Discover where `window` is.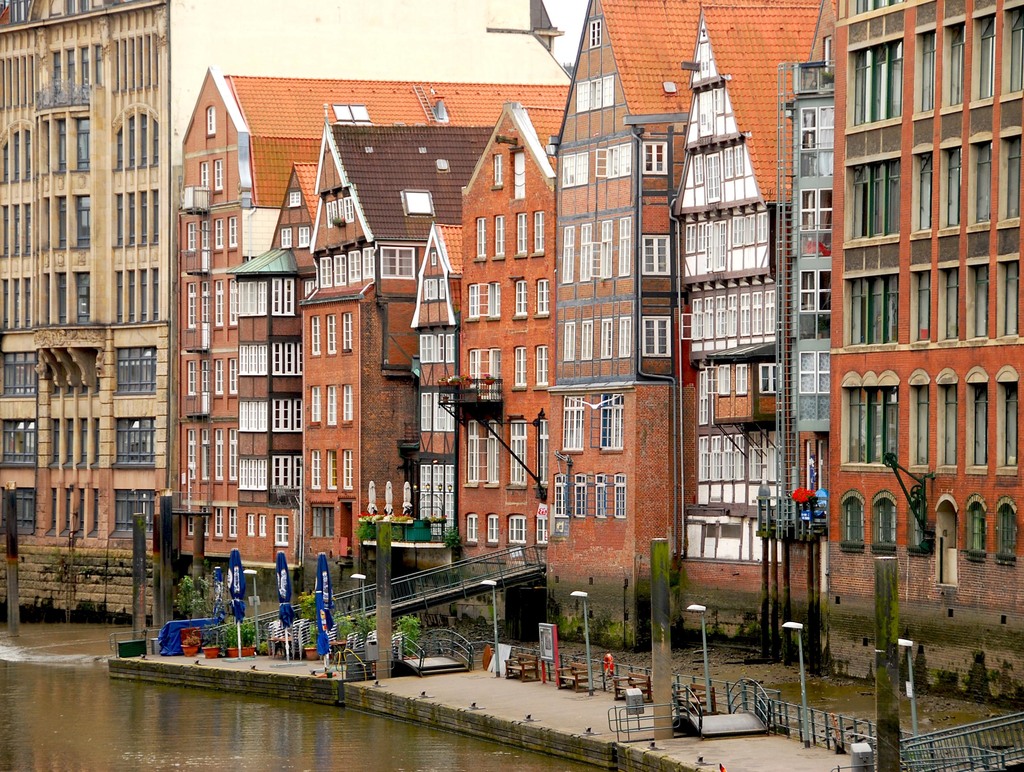
Discovered at bbox=(180, 425, 195, 482).
